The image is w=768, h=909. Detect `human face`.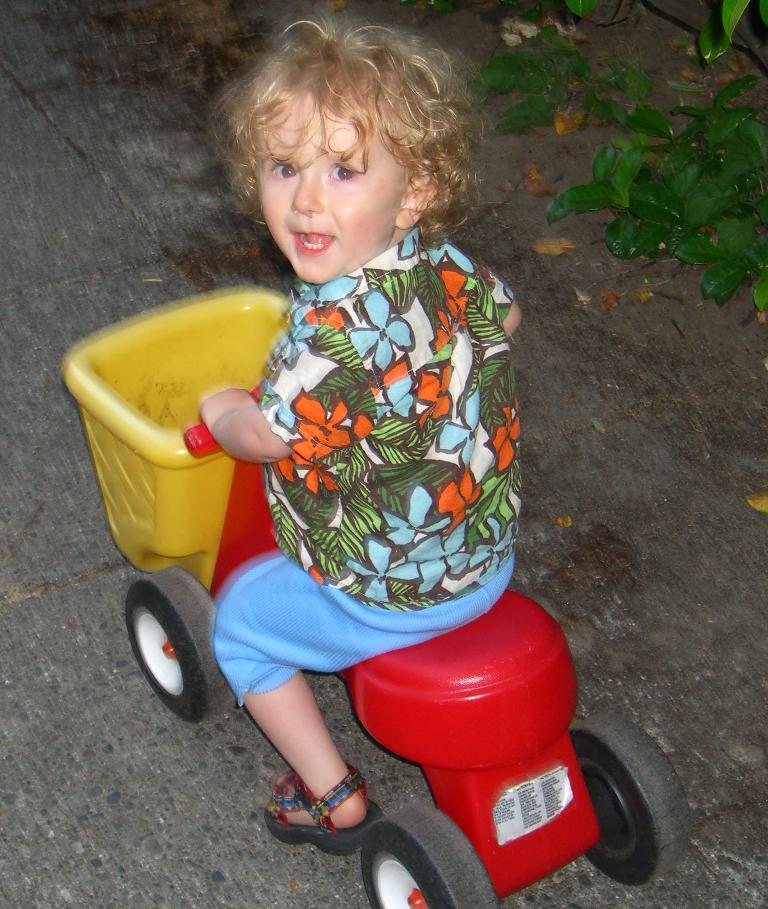
Detection: Rect(251, 110, 409, 291).
